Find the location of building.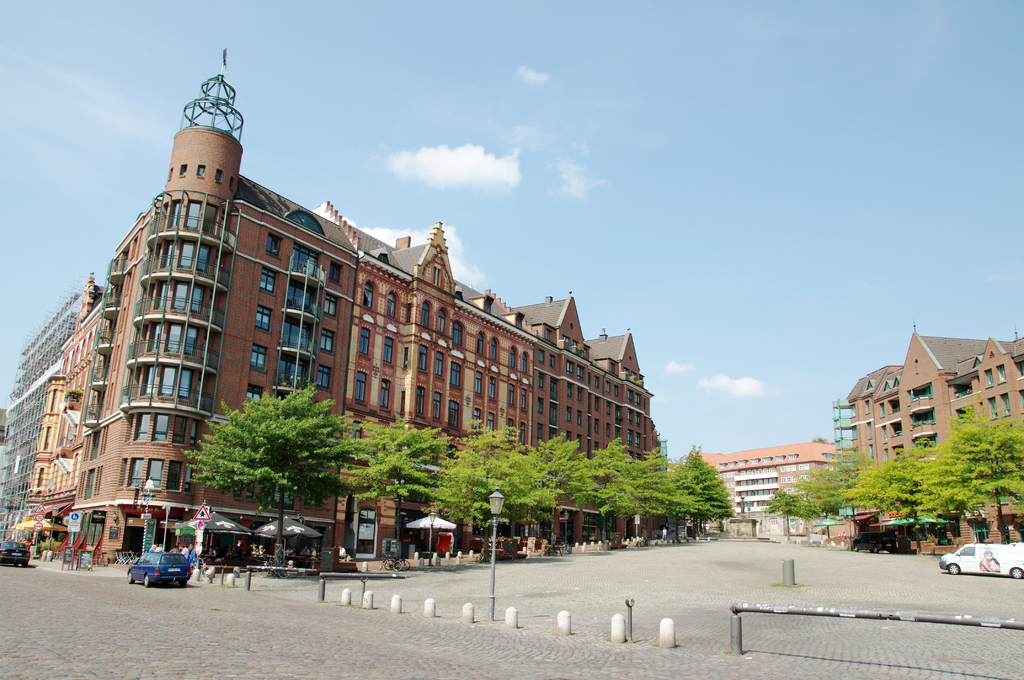
Location: <bbox>31, 279, 100, 538</bbox>.
